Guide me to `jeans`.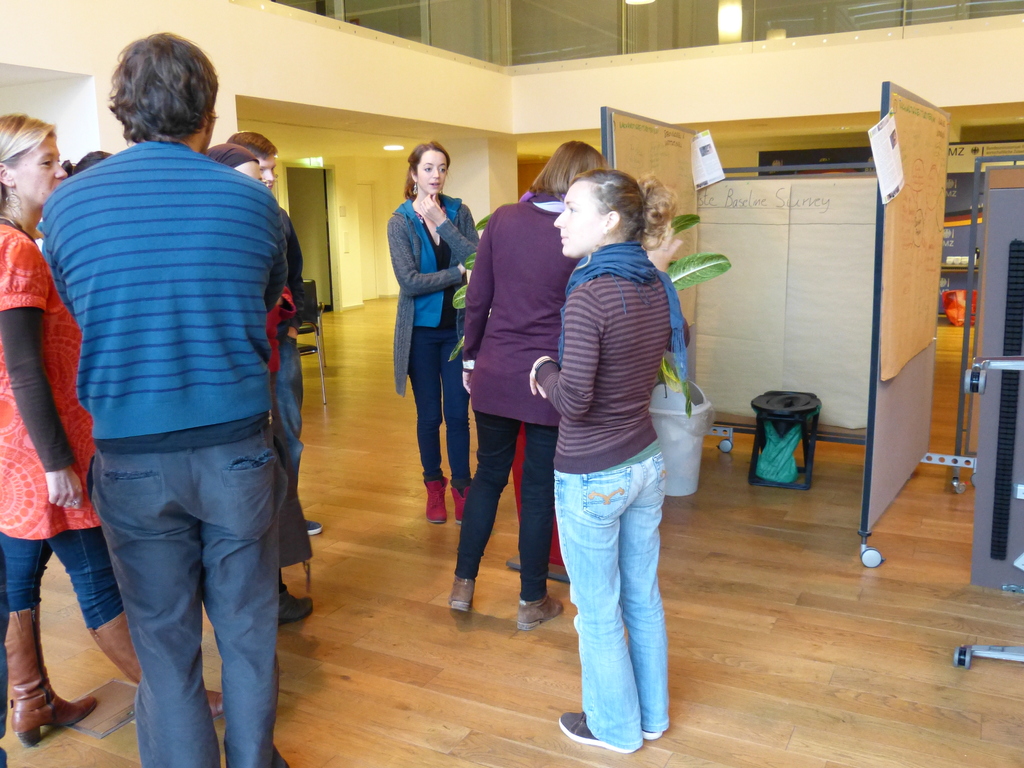
Guidance: {"x1": 557, "y1": 455, "x2": 685, "y2": 749}.
